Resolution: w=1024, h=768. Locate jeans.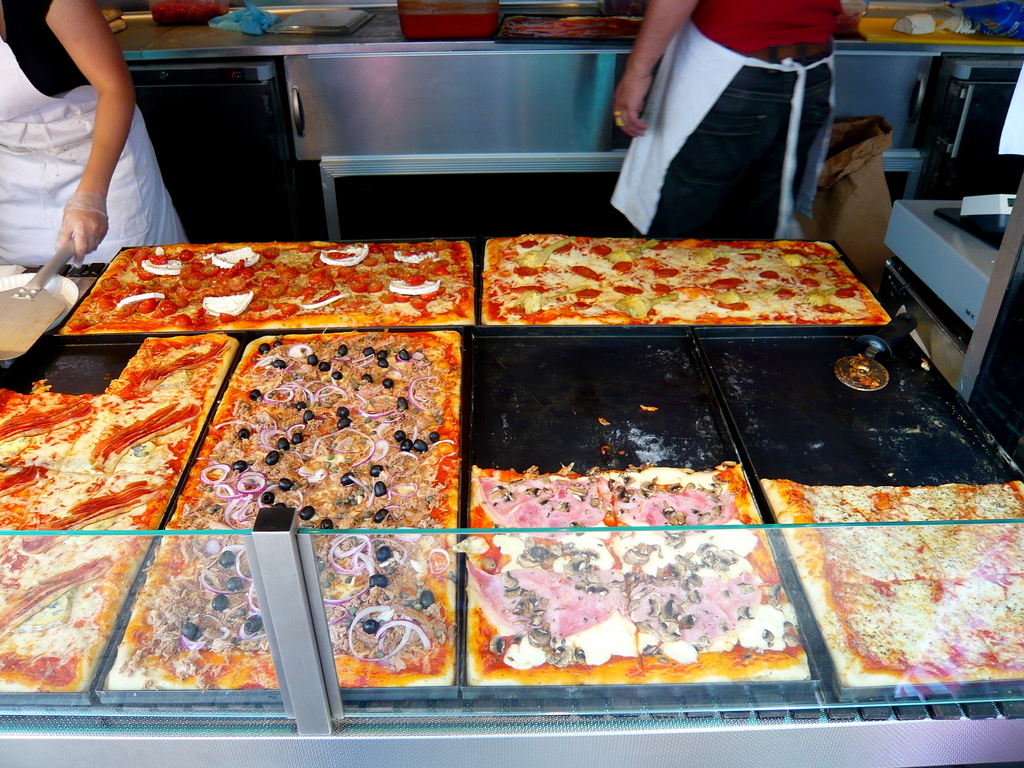
(left=644, top=41, right=848, bottom=236).
